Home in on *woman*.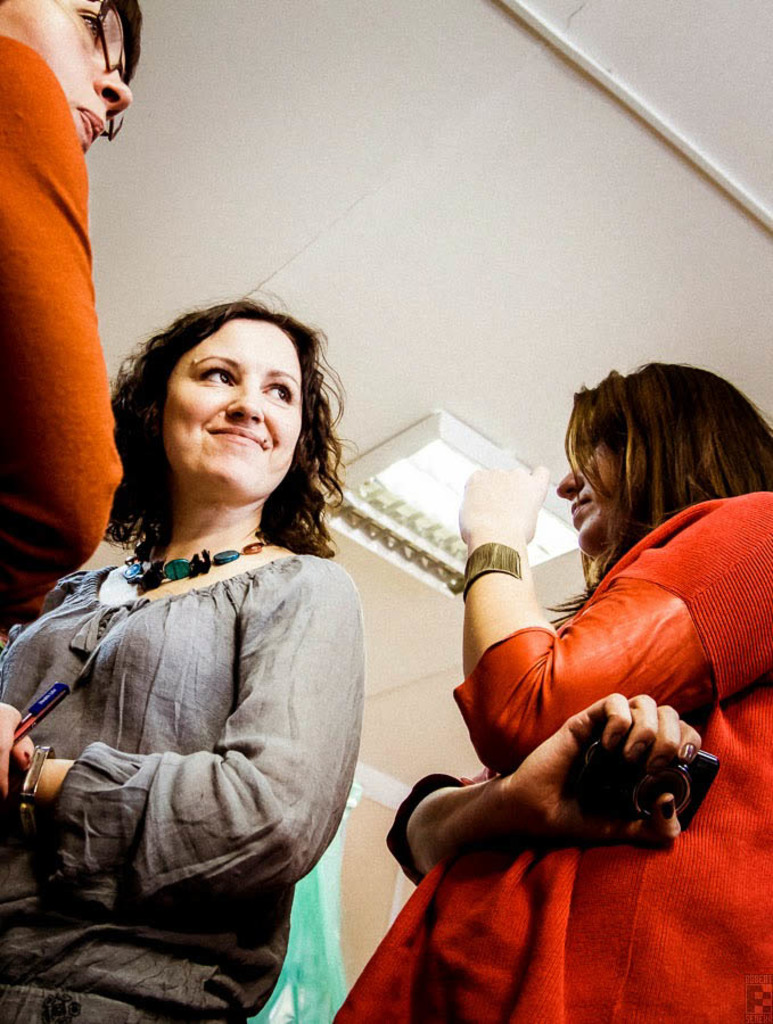
Homed in at x1=0 y1=0 x2=145 y2=629.
